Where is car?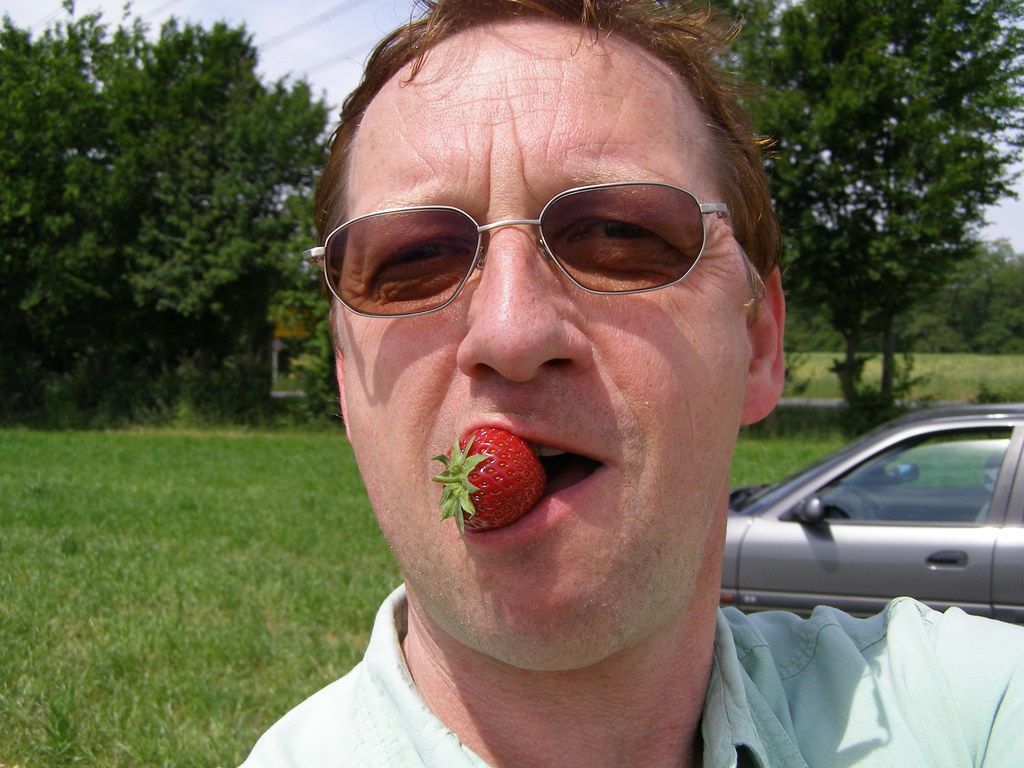
region(716, 398, 1021, 636).
